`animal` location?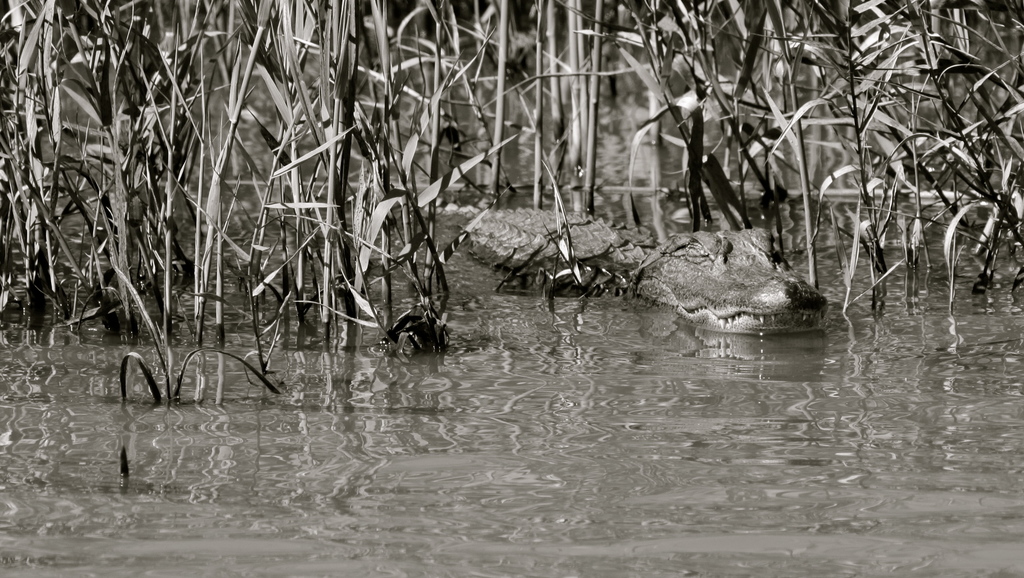
bbox(420, 201, 826, 336)
